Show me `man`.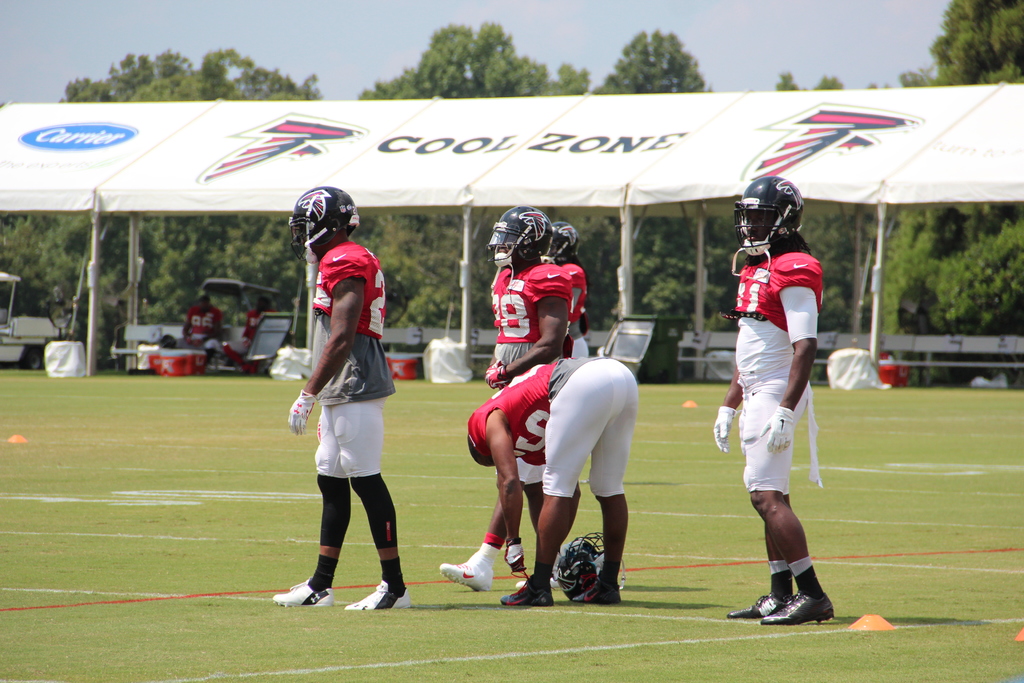
`man` is here: rect(283, 190, 413, 630).
